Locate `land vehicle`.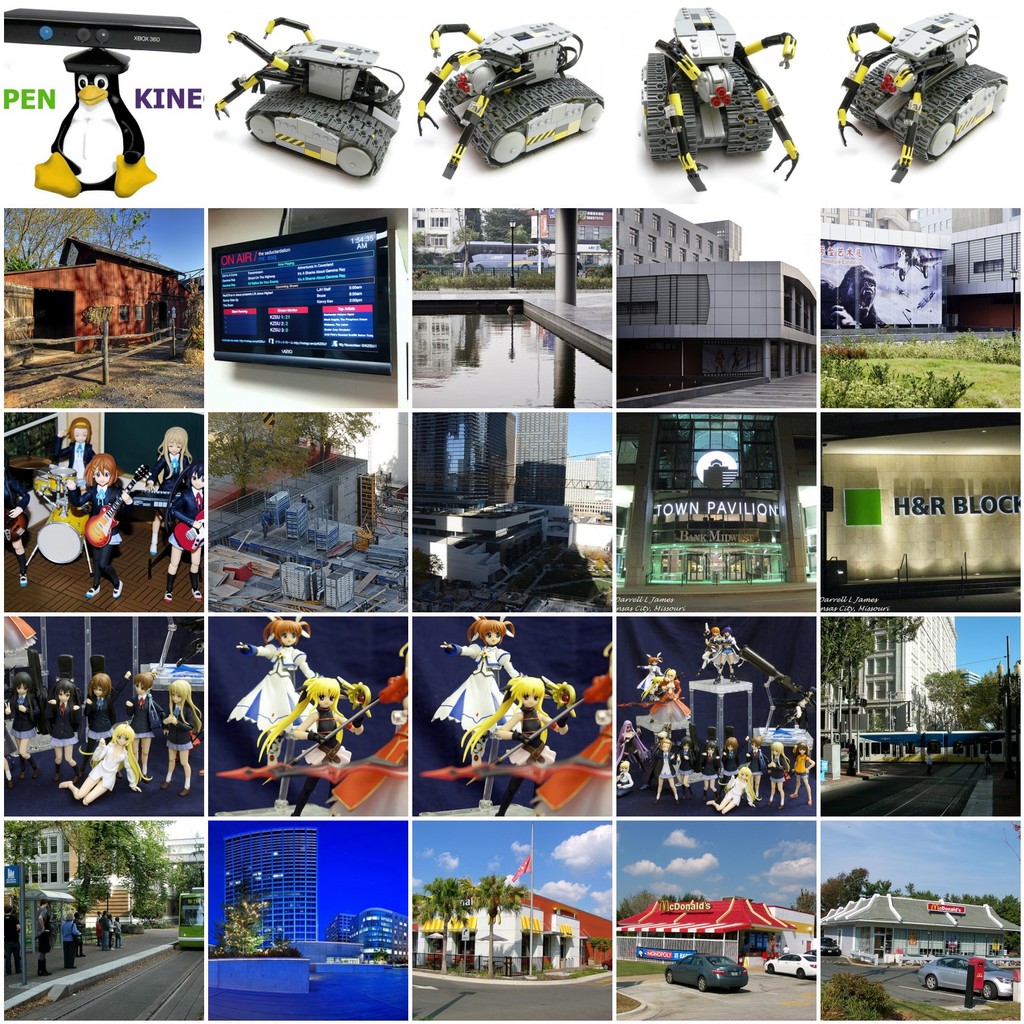
Bounding box: 839, 10, 1011, 185.
